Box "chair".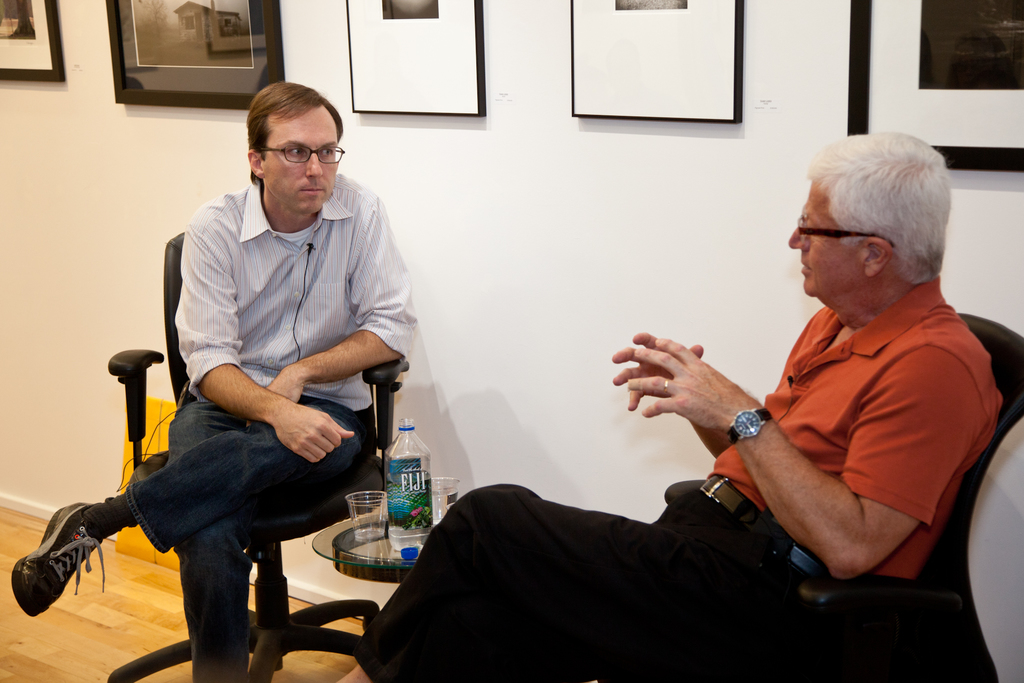
bbox=[70, 272, 390, 670].
